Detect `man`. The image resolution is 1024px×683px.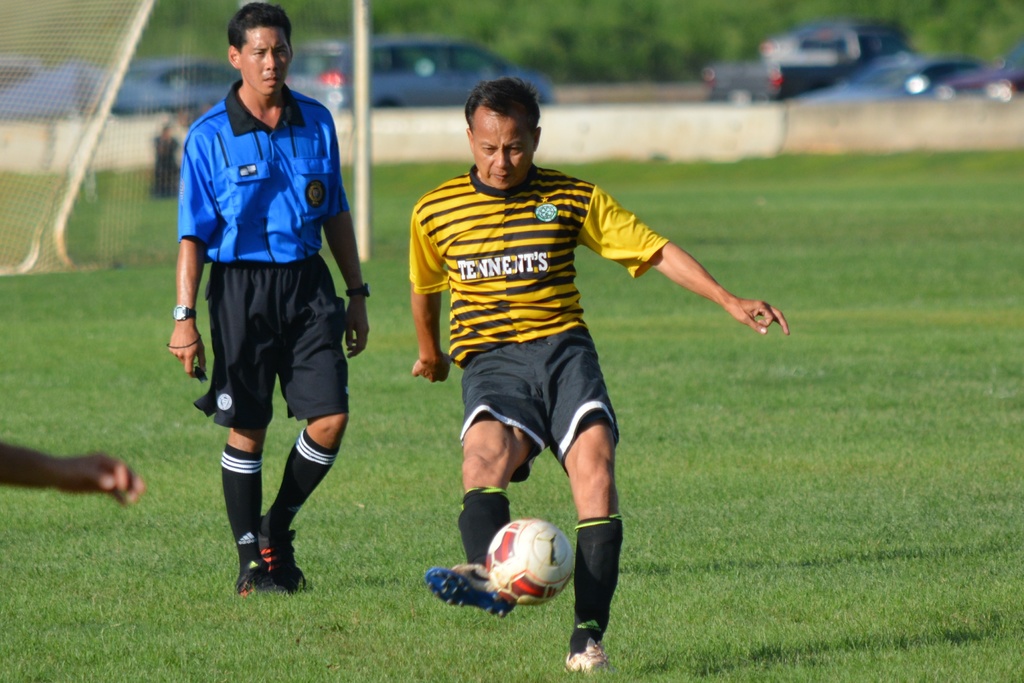
167,16,369,597.
